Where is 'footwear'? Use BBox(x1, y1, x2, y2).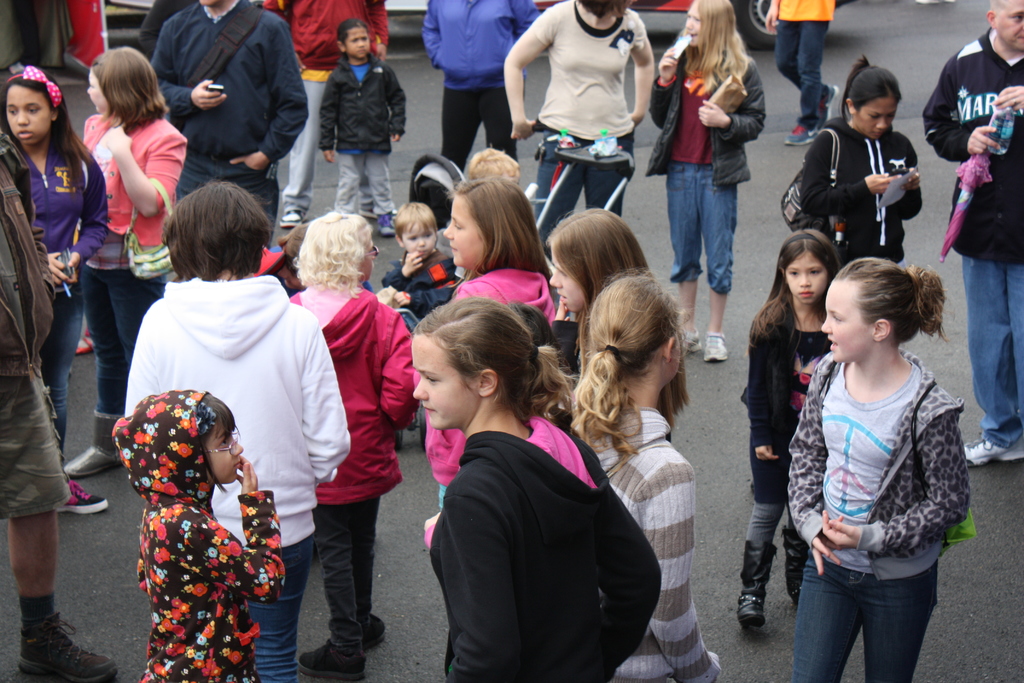
BBox(76, 333, 97, 355).
